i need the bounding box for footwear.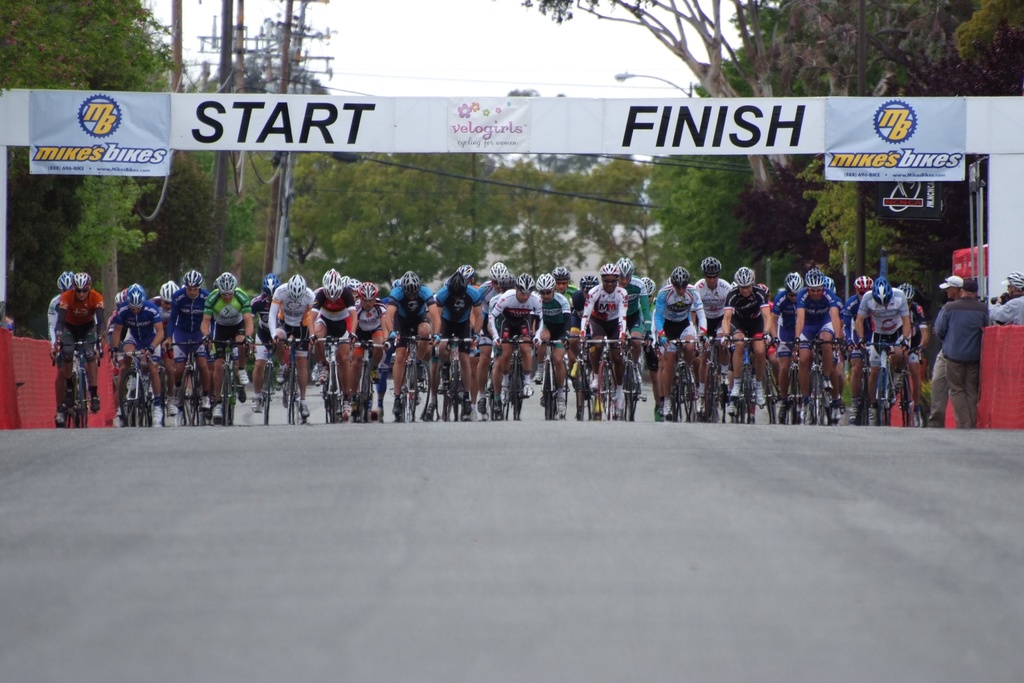
Here it is: box(299, 403, 313, 417).
